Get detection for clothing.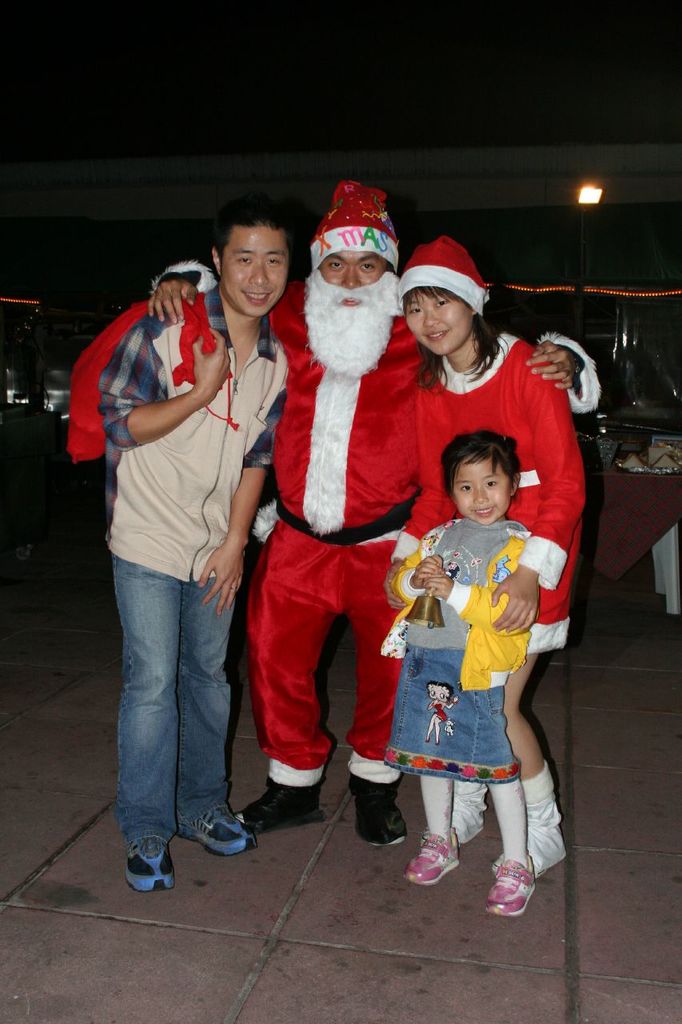
Detection: [90,290,282,842].
